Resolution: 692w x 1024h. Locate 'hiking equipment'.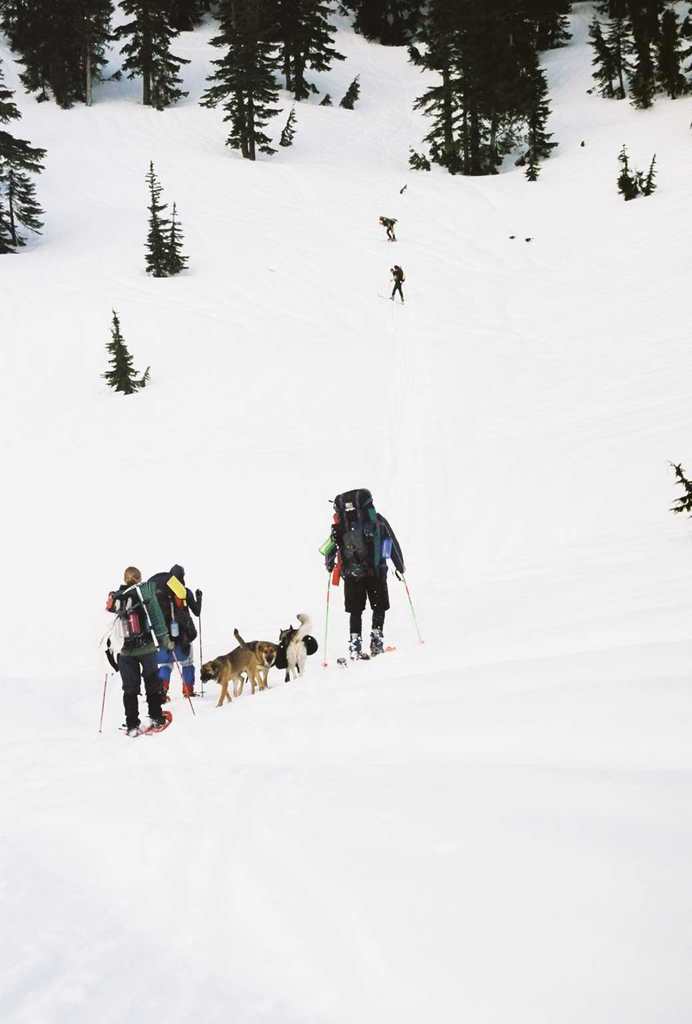
[326, 485, 384, 592].
